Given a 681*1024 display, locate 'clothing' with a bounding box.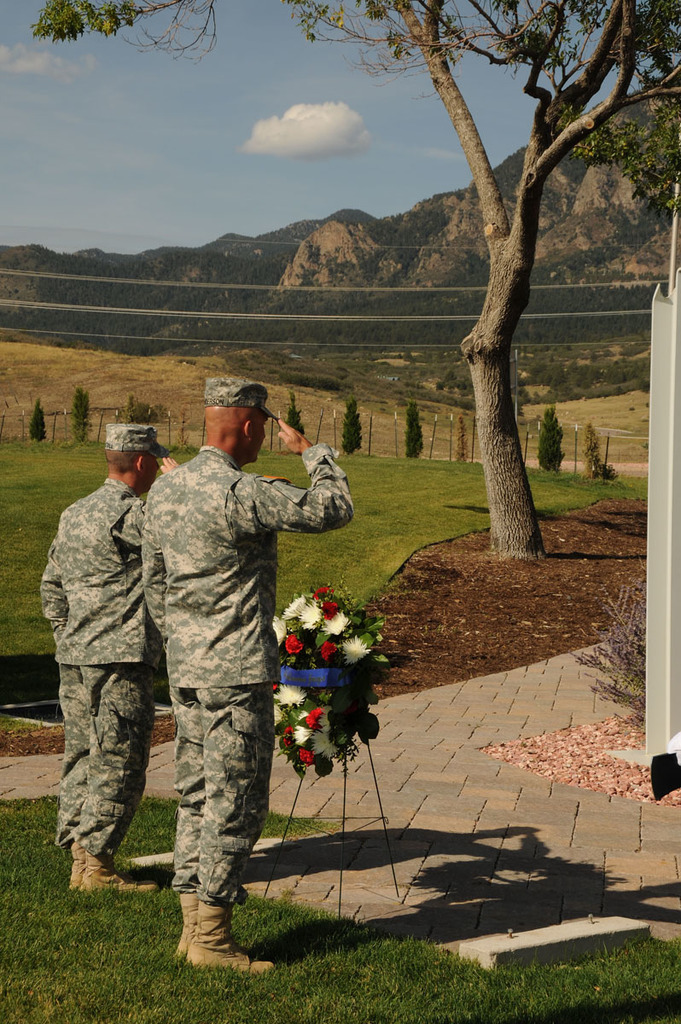
Located: 38,477,139,863.
